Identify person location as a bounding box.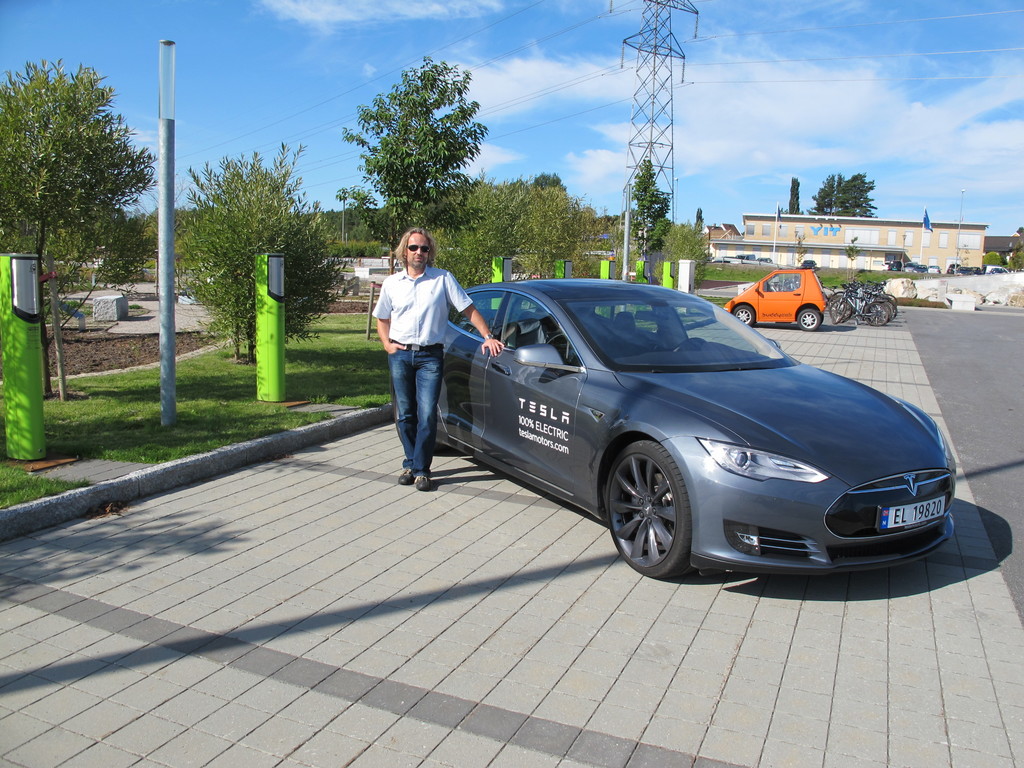
<box>366,228,502,490</box>.
